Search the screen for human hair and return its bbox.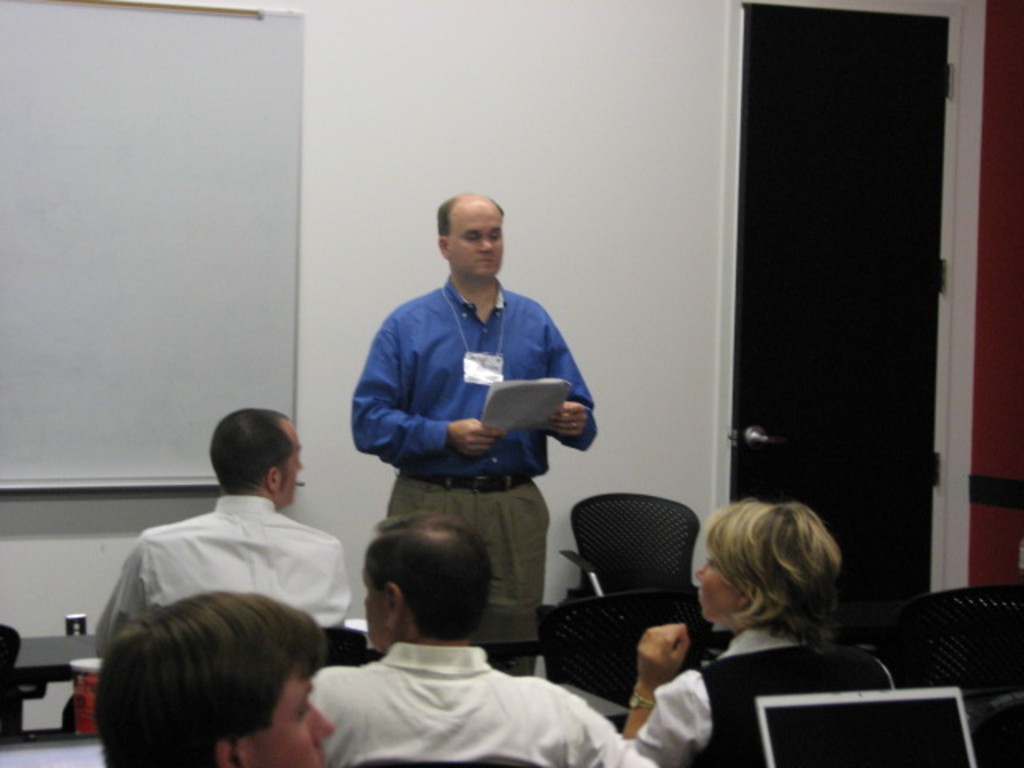
Found: pyautogui.locateOnScreen(701, 498, 842, 666).
